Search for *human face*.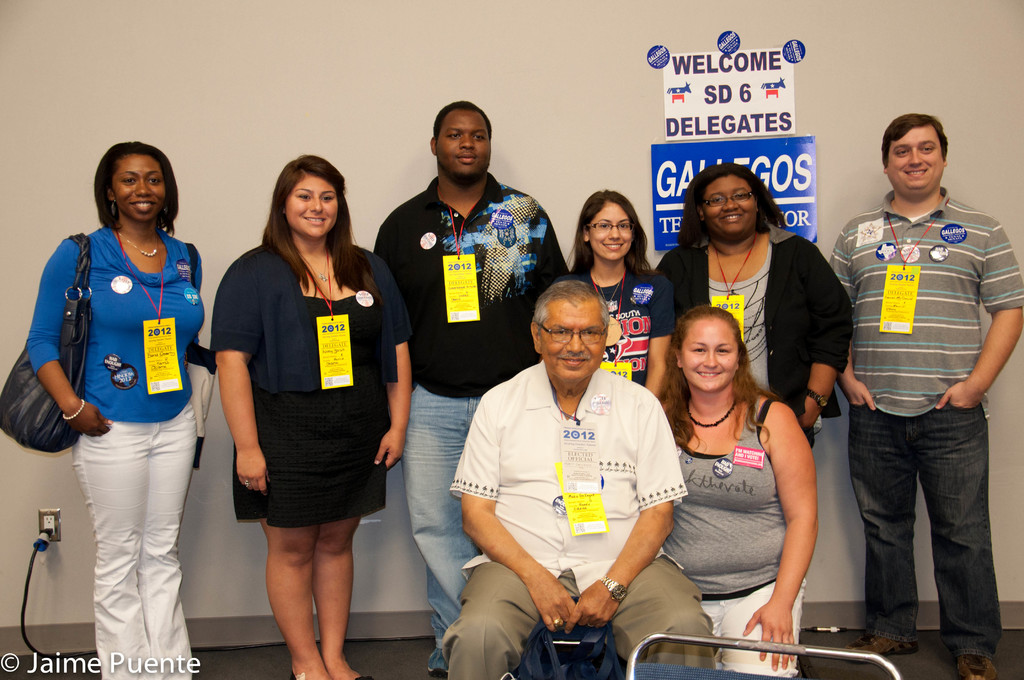
Found at Rect(284, 176, 339, 236).
